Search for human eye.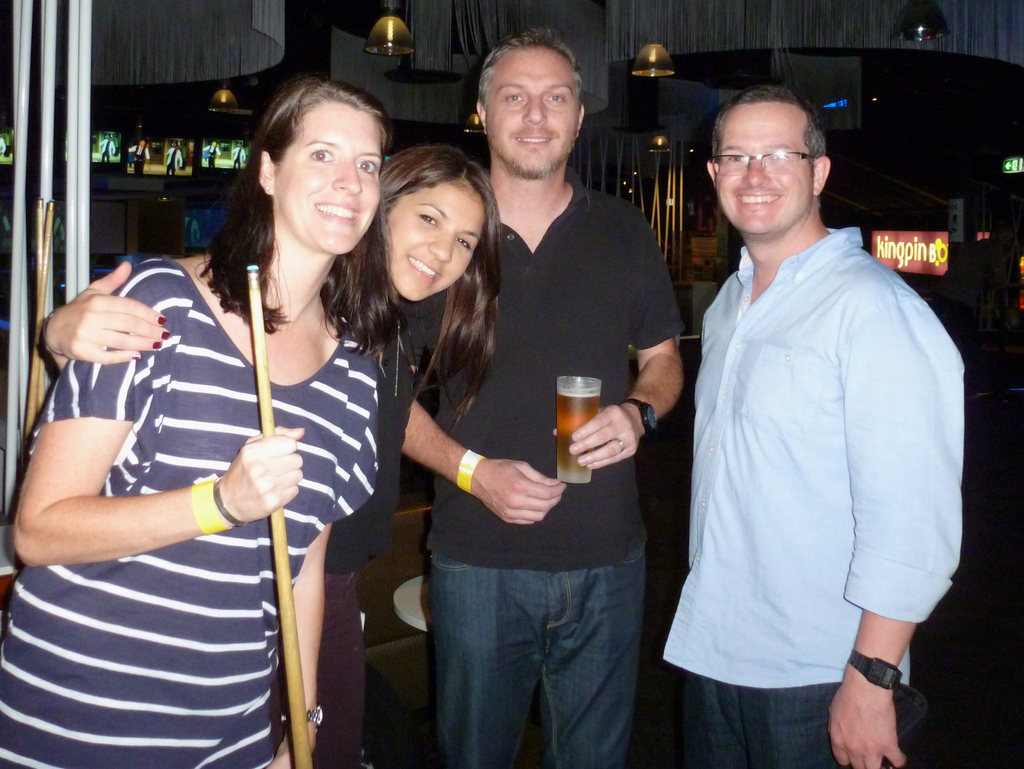
Found at bbox(417, 210, 436, 227).
